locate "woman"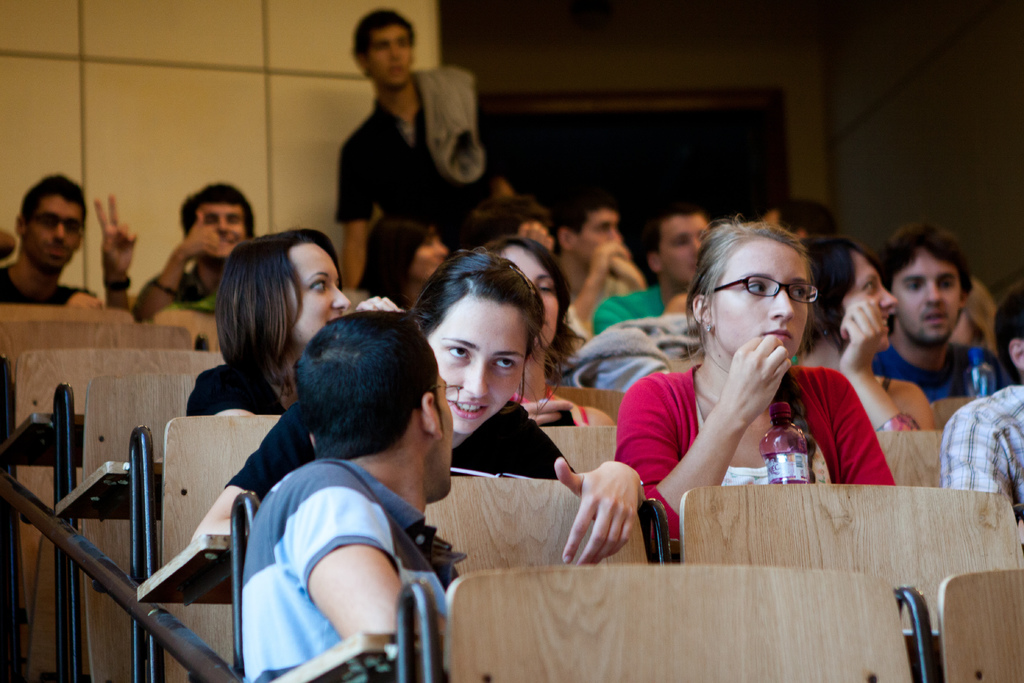
<bbox>506, 237, 614, 426</bbox>
